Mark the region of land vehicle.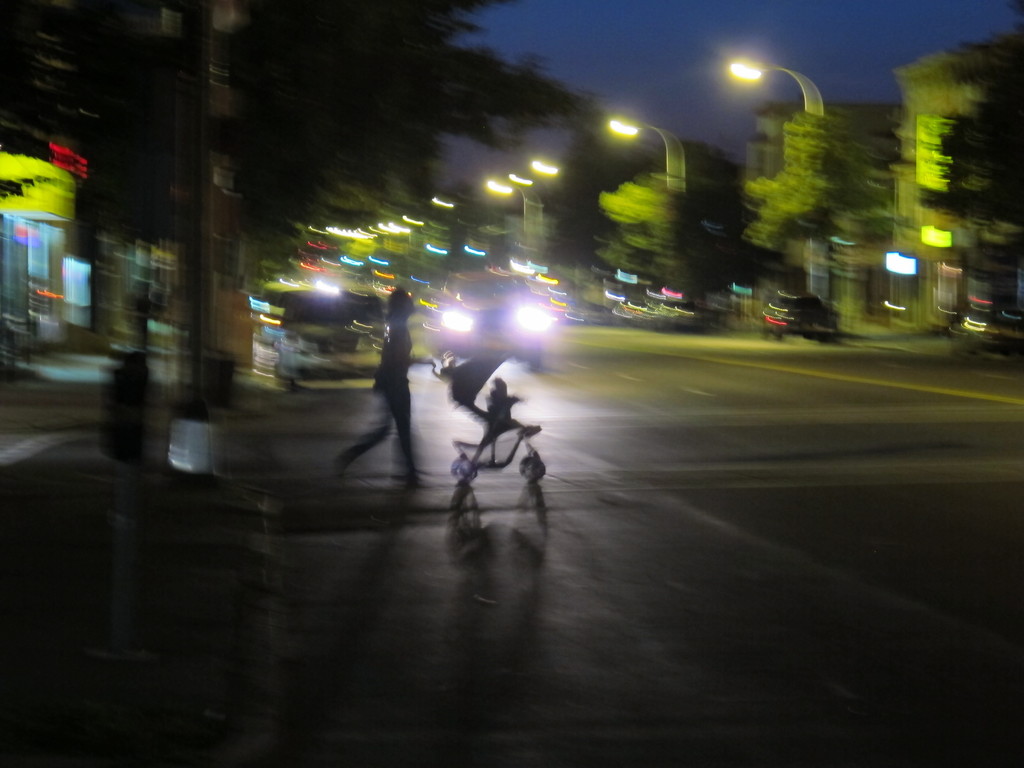
Region: [267,282,387,393].
